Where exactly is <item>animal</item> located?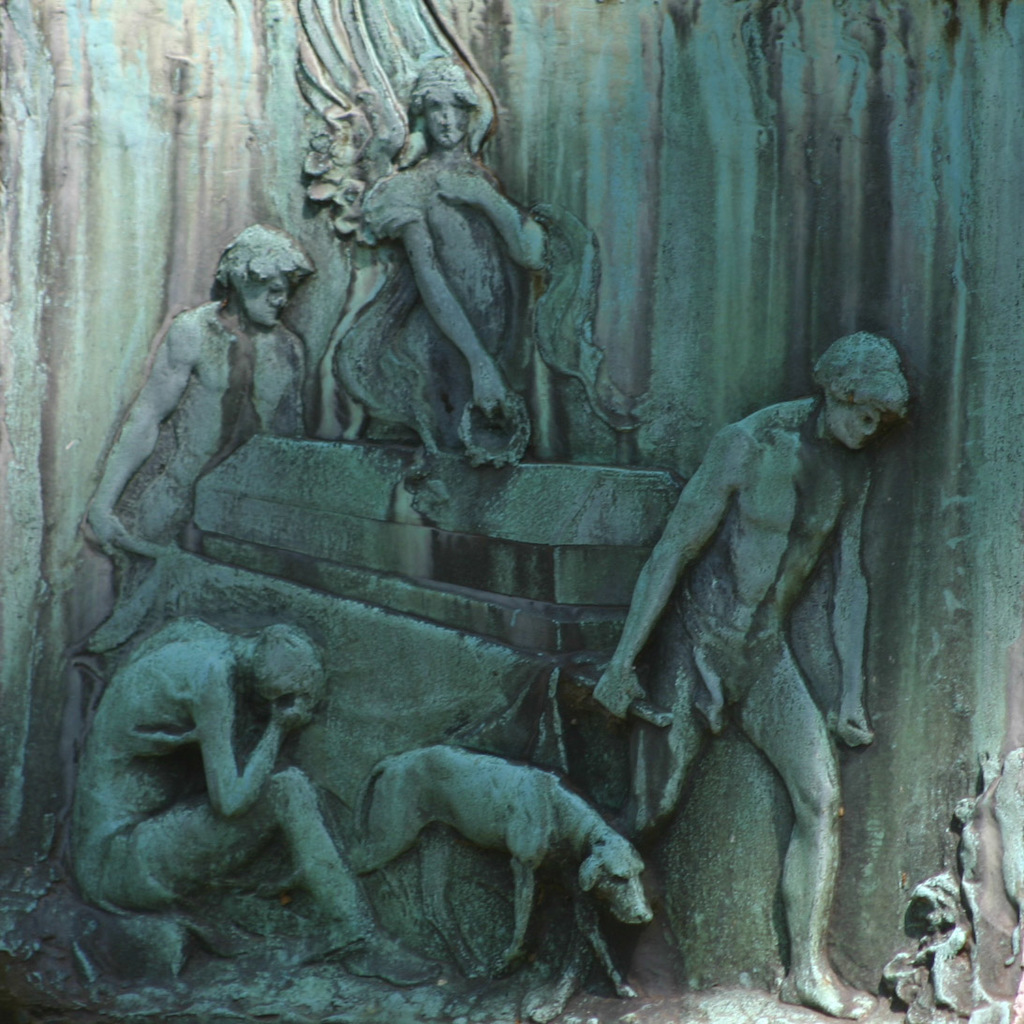
Its bounding box is locate(228, 738, 644, 1023).
